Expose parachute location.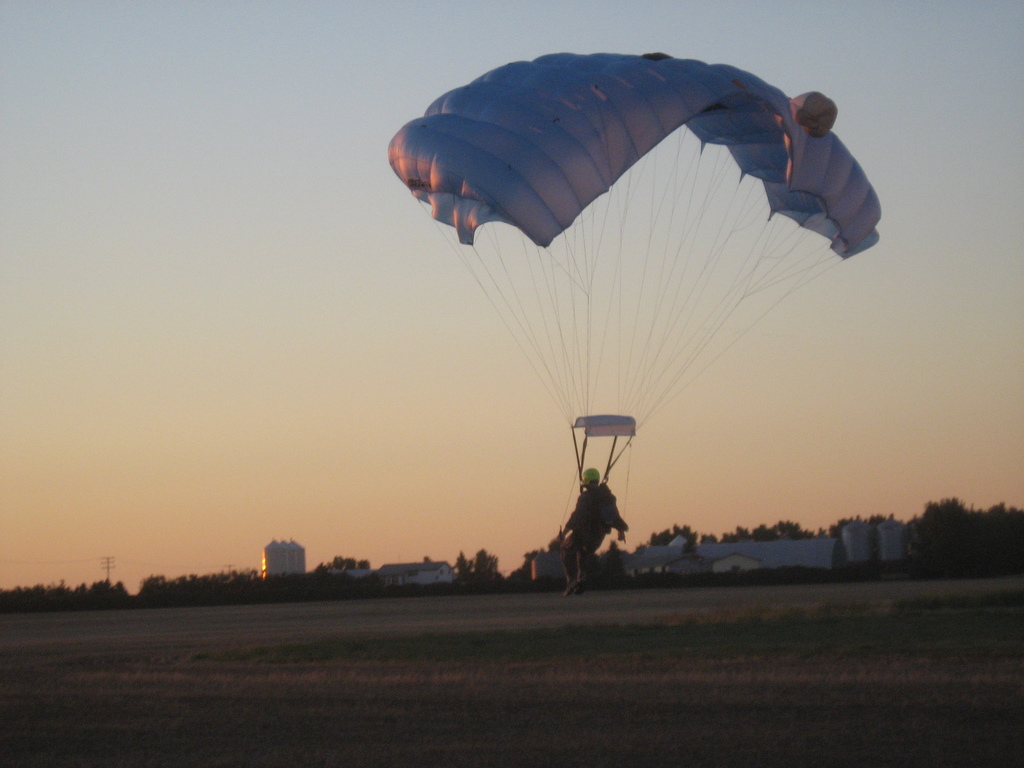
Exposed at l=391, t=56, r=883, b=488.
